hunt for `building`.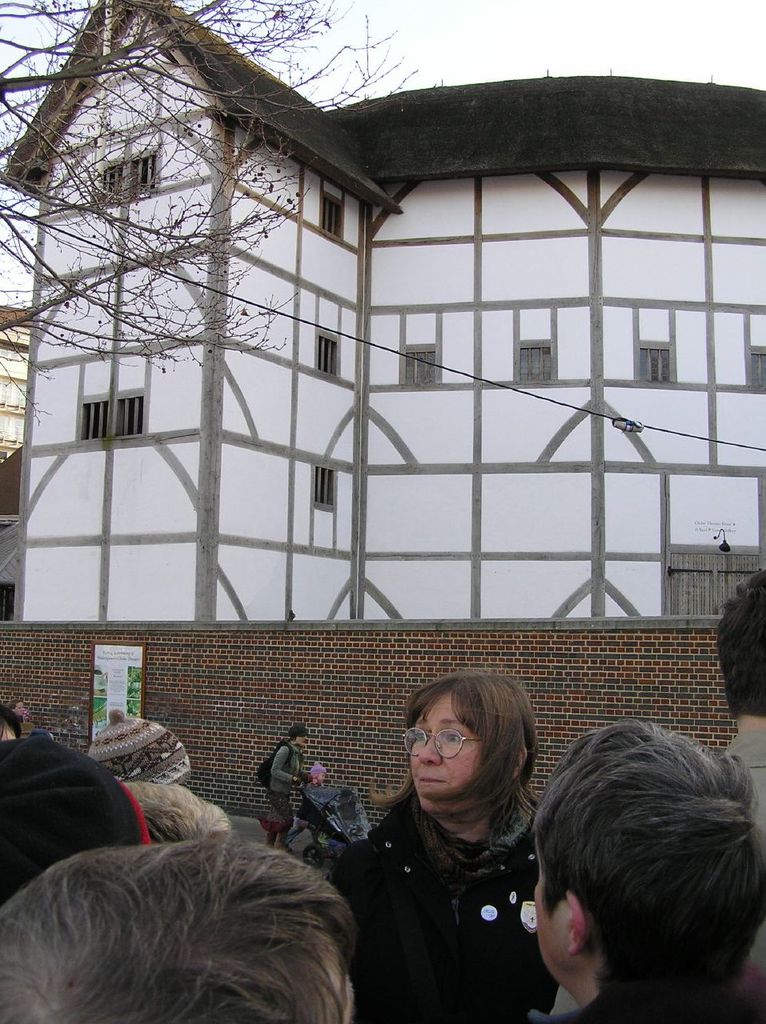
Hunted down at (x1=0, y1=2, x2=765, y2=619).
